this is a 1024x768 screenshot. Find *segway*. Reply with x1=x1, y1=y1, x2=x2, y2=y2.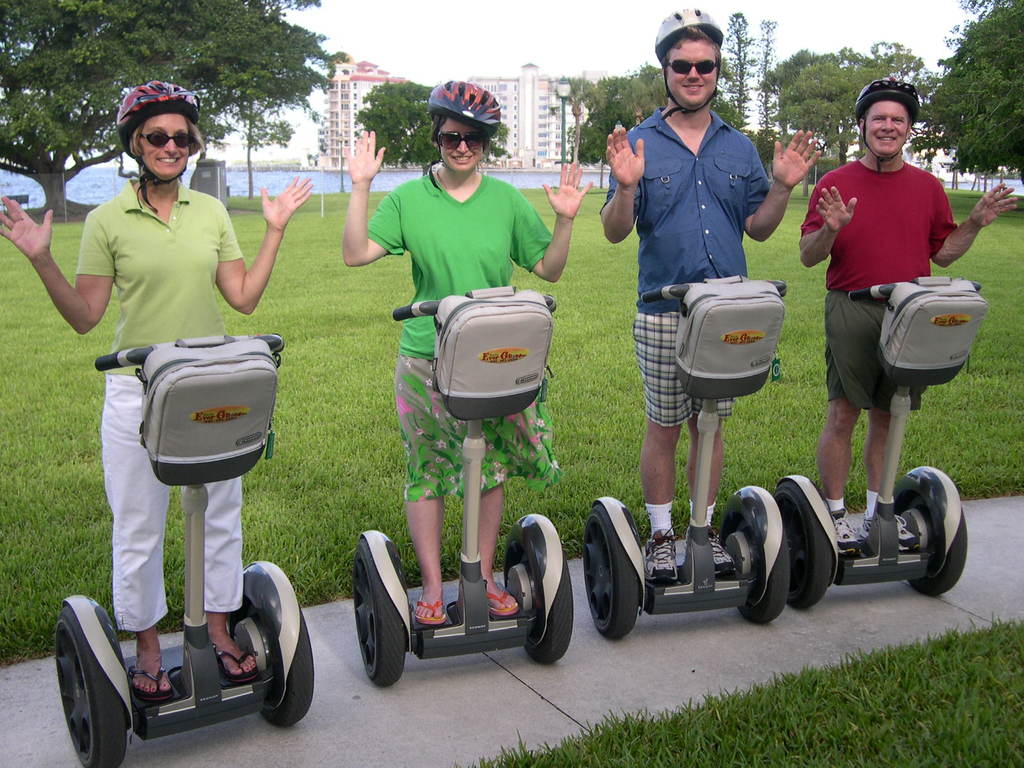
x1=51, y1=335, x2=312, y2=767.
